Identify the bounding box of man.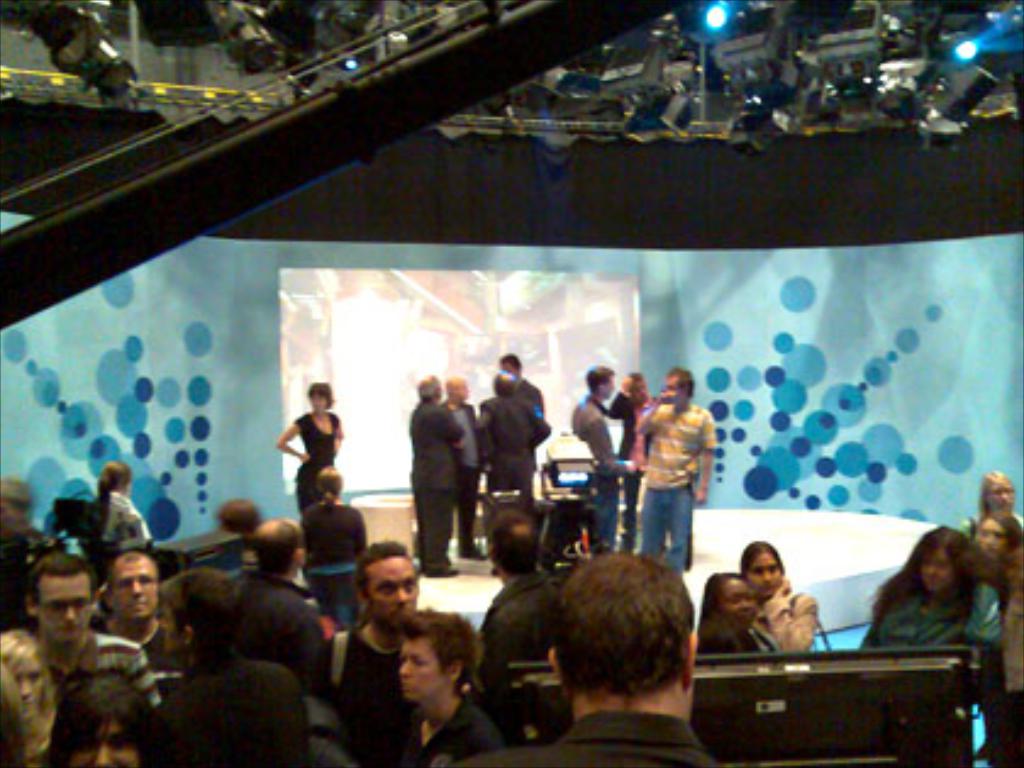
Rect(636, 366, 719, 571).
